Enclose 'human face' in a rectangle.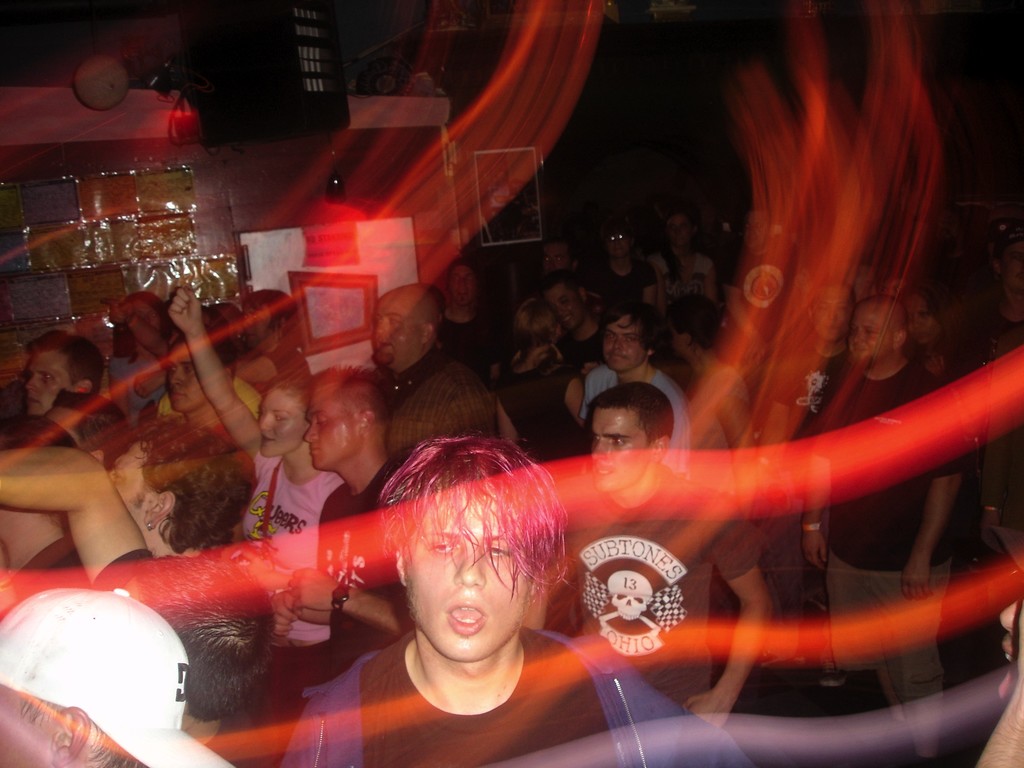
pyautogui.locateOnScreen(30, 349, 76, 410).
